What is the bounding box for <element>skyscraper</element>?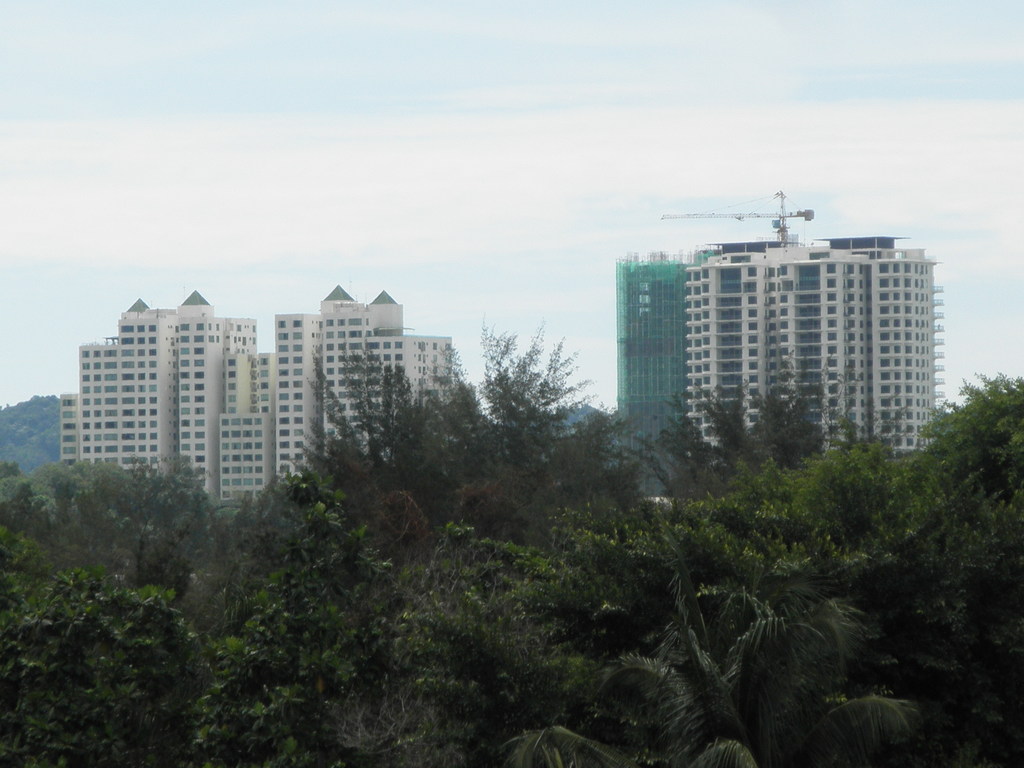
[x1=614, y1=251, x2=695, y2=445].
